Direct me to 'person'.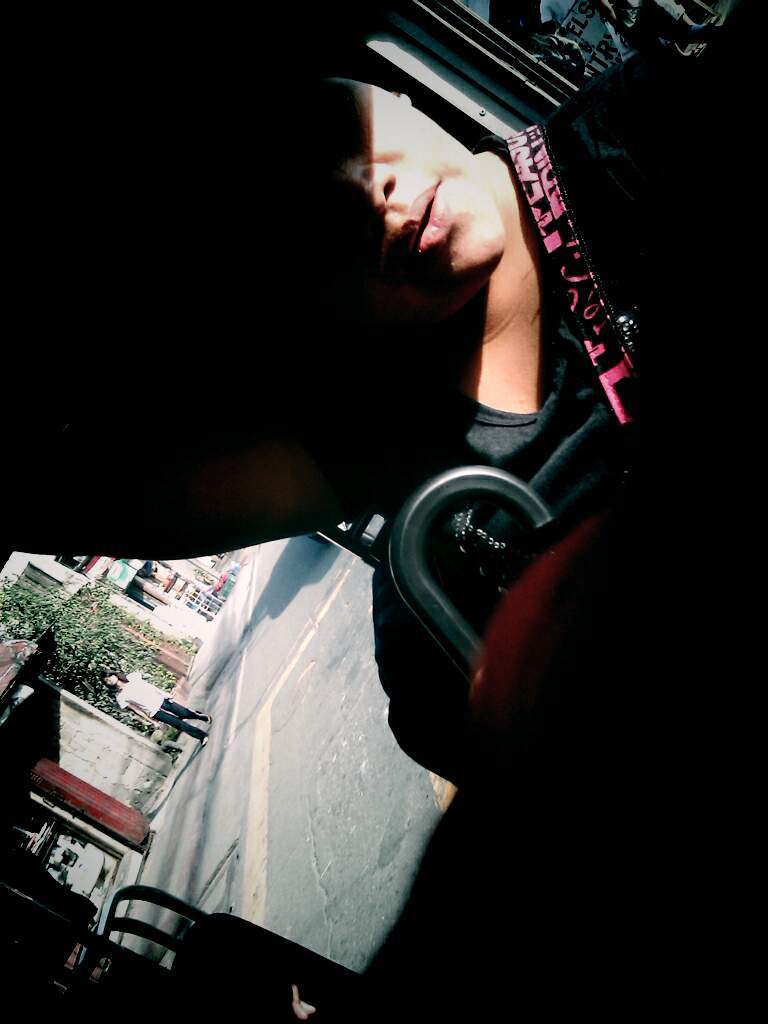
Direction: box=[96, 670, 218, 755].
